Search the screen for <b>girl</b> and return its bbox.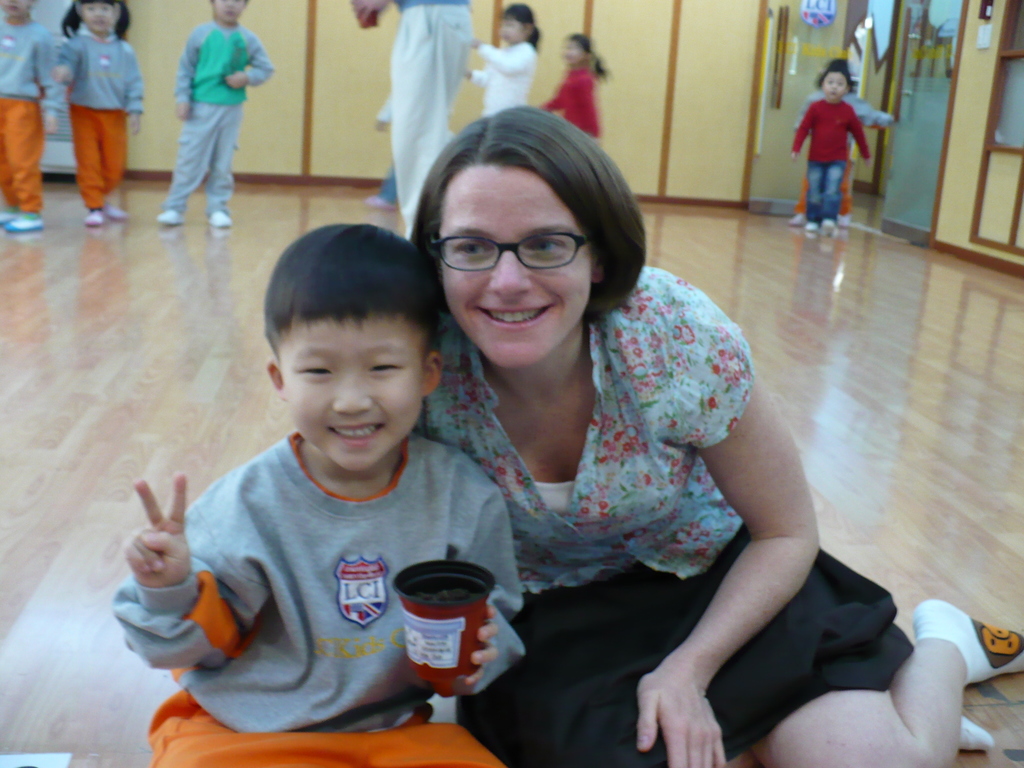
Found: locate(548, 33, 607, 137).
